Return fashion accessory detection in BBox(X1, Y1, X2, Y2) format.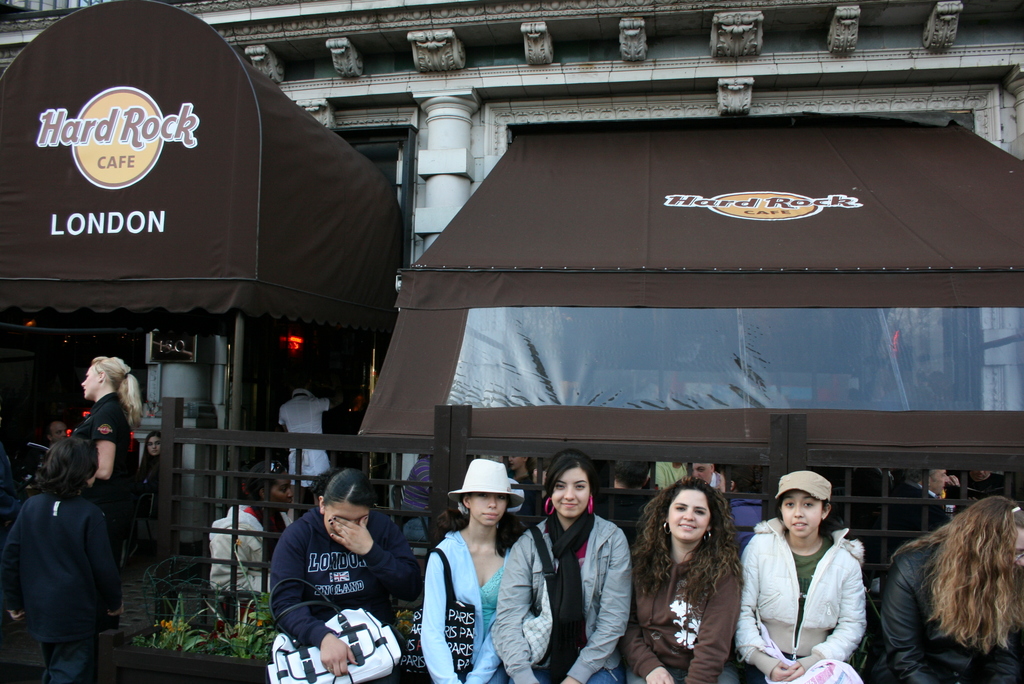
BBox(387, 543, 472, 682).
